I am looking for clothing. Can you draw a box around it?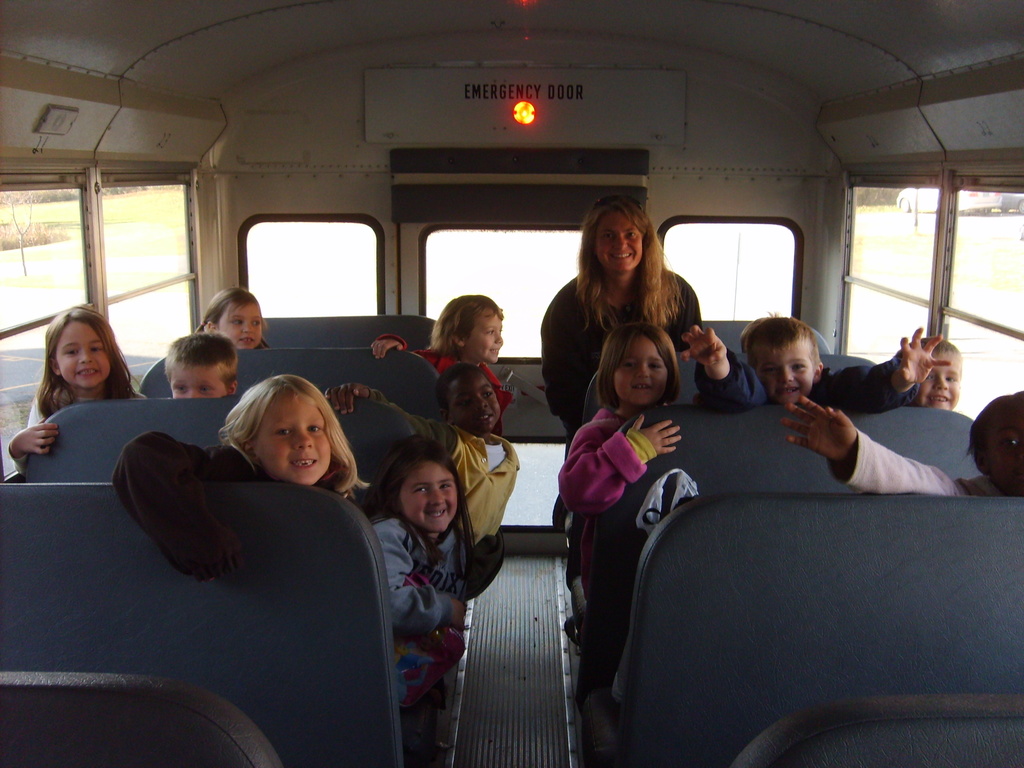
Sure, the bounding box is <bbox>828, 429, 979, 492</bbox>.
